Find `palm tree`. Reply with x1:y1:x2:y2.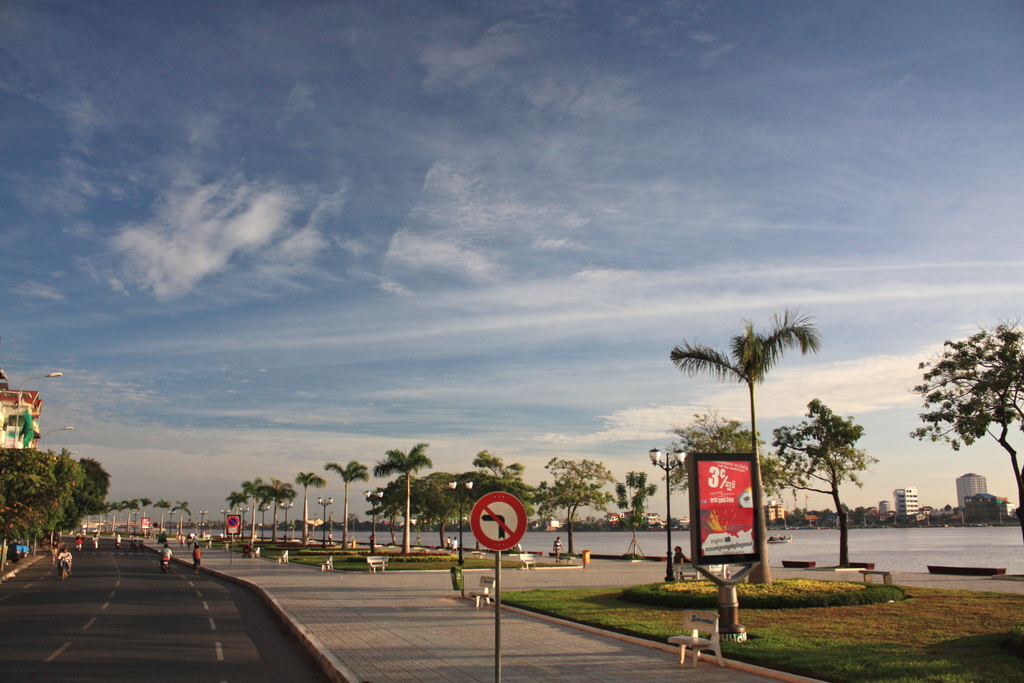
268:481:287:557.
